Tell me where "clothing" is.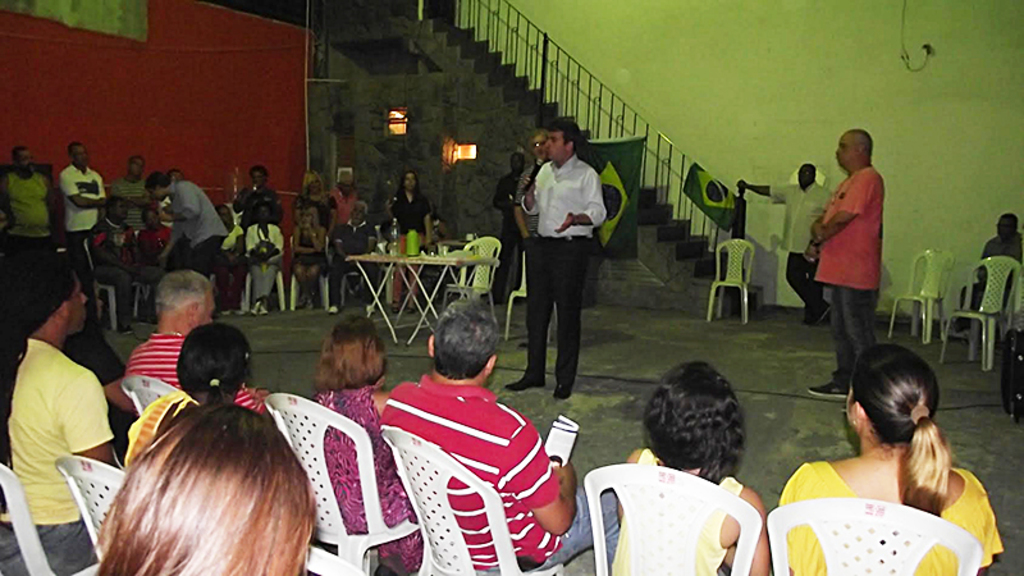
"clothing" is at [52,164,100,293].
